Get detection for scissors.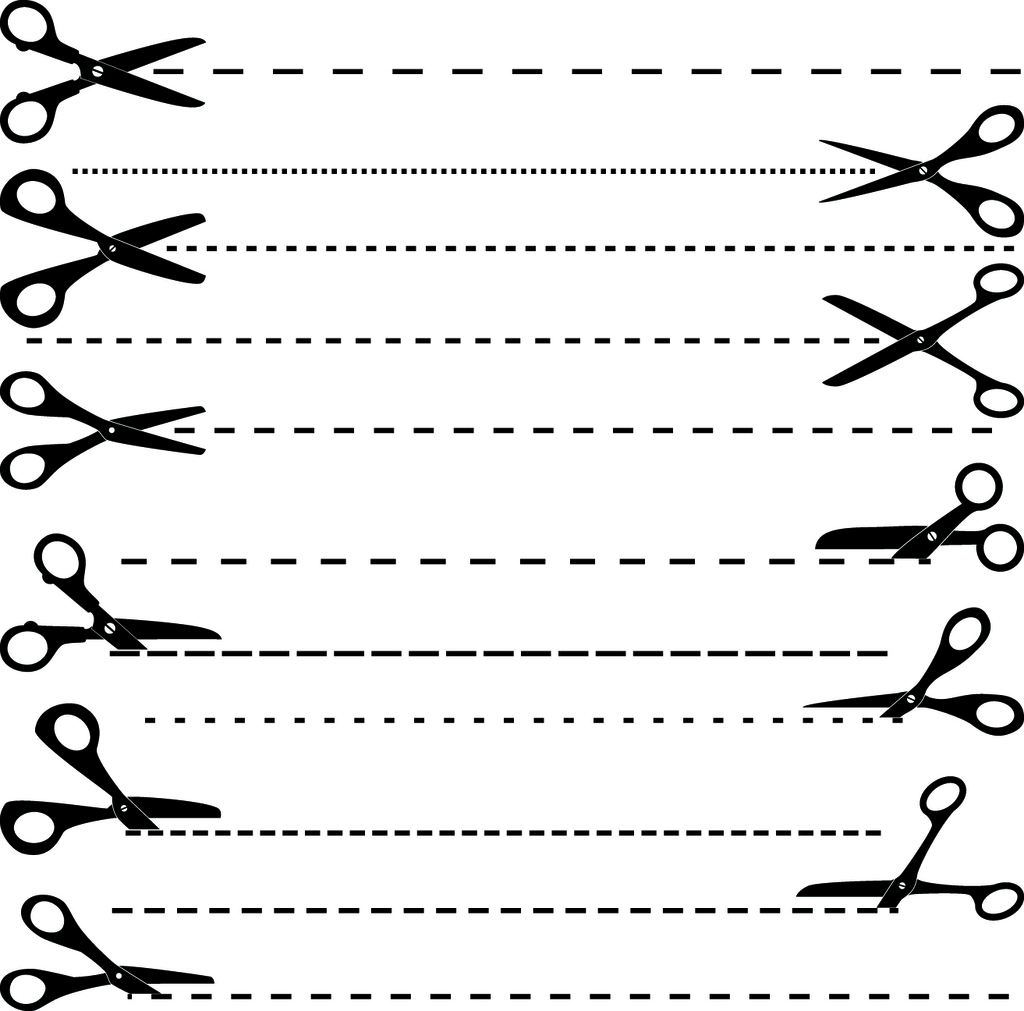
Detection: crop(0, 370, 207, 490).
